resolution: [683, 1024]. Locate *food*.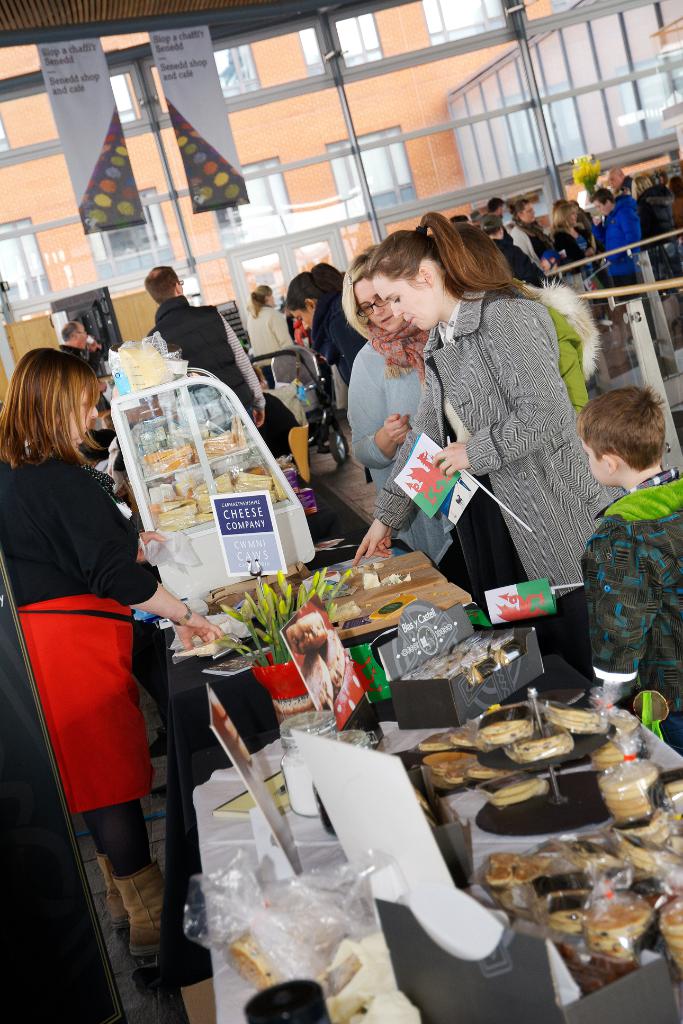
[415, 727, 452, 753].
